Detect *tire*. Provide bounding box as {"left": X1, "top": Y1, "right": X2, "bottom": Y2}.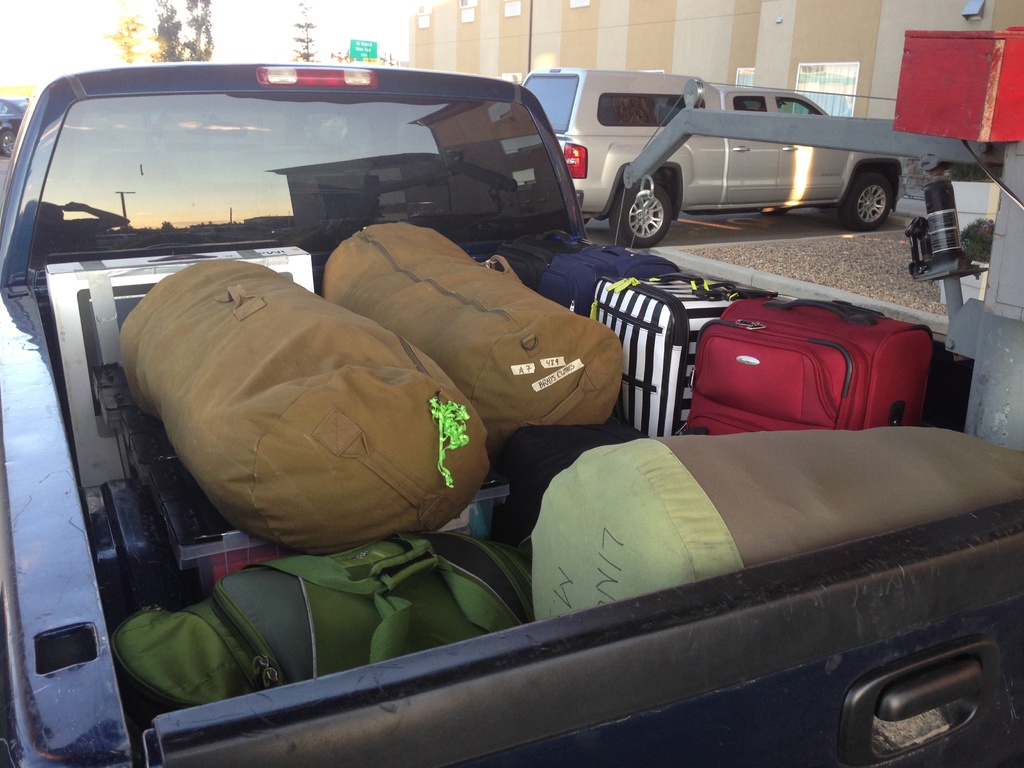
{"left": 840, "top": 168, "right": 892, "bottom": 234}.
